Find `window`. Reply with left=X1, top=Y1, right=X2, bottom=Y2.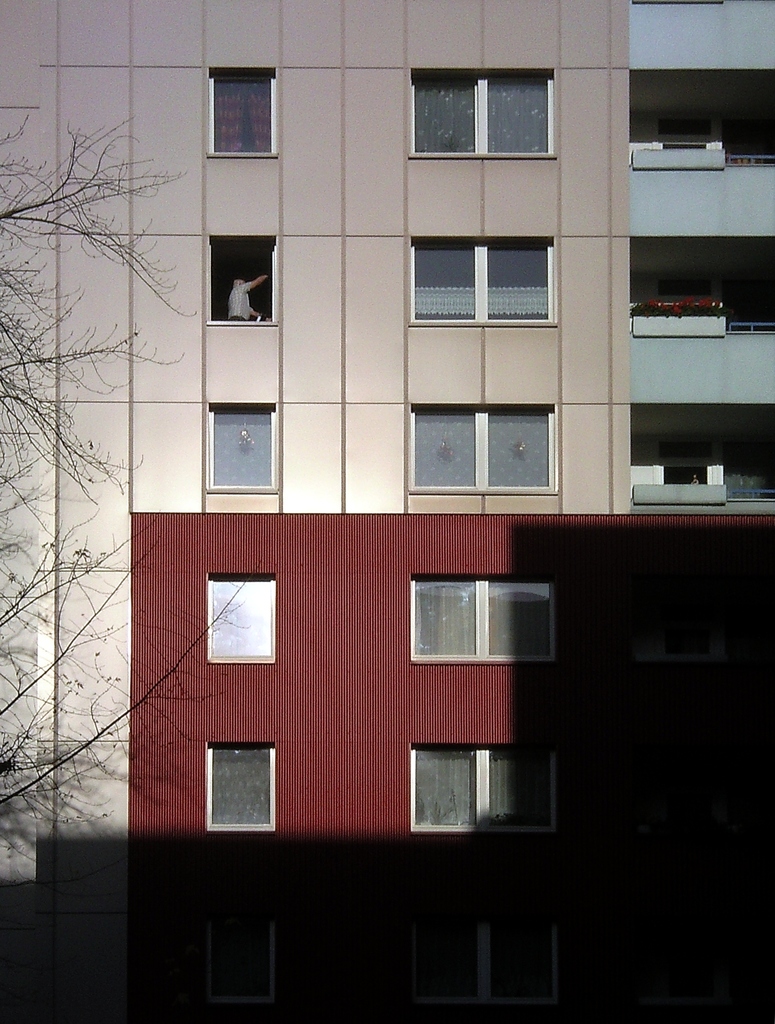
left=410, top=407, right=560, bottom=496.
